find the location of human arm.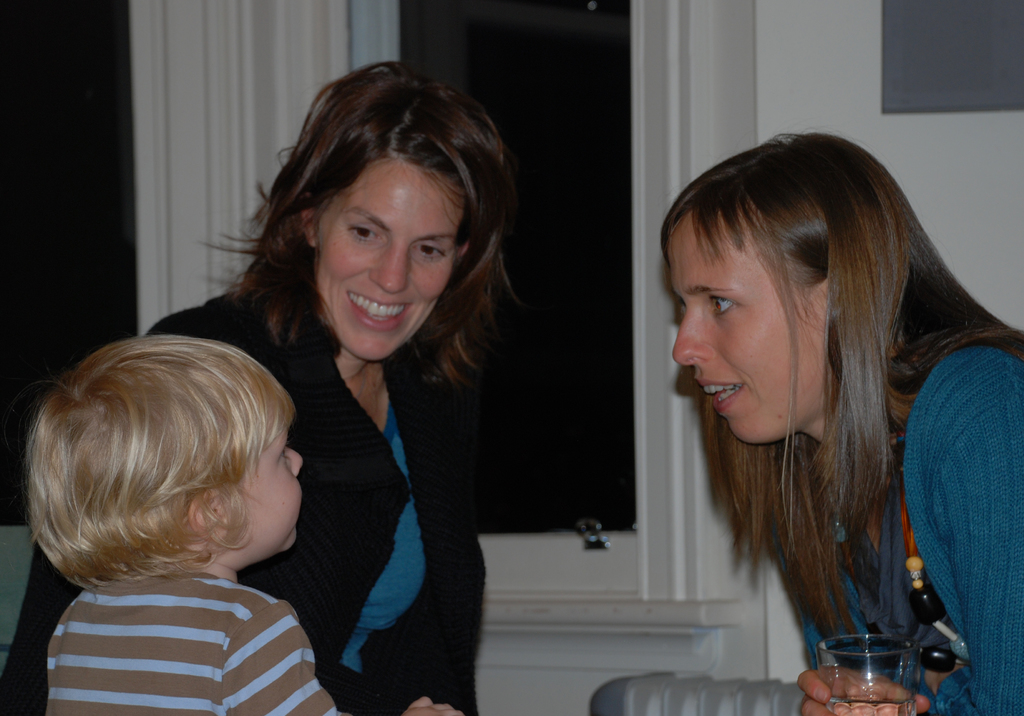
Location: <box>801,667,932,715</box>.
